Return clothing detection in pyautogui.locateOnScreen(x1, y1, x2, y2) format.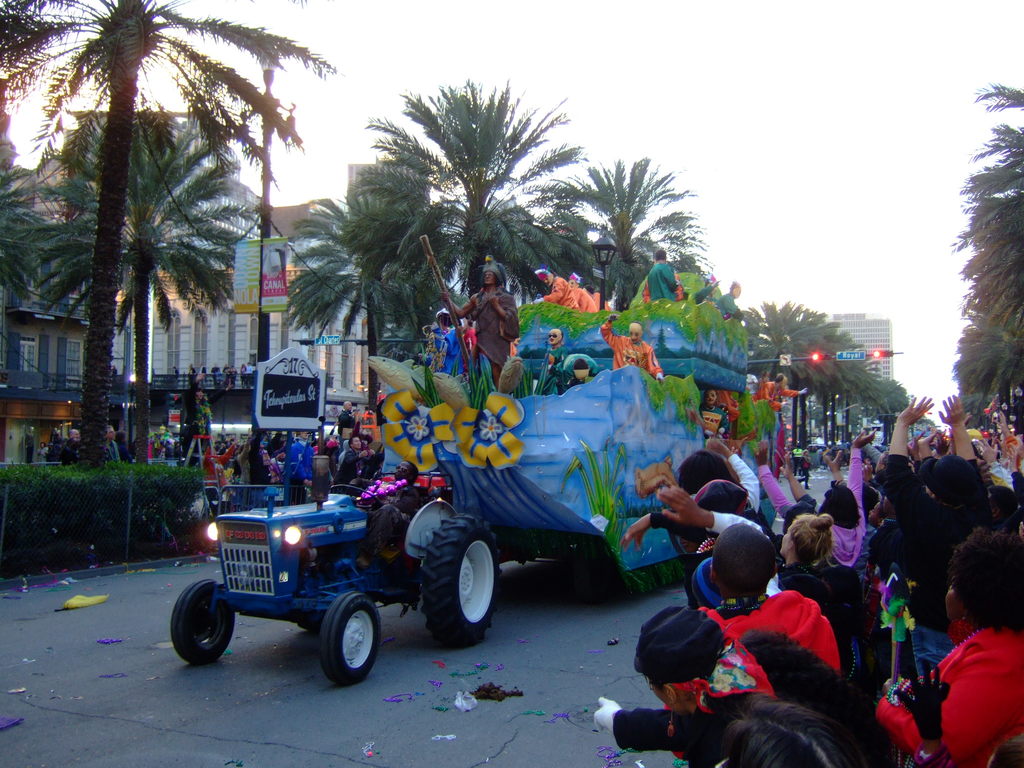
pyautogui.locateOnScreen(241, 365, 252, 390).
